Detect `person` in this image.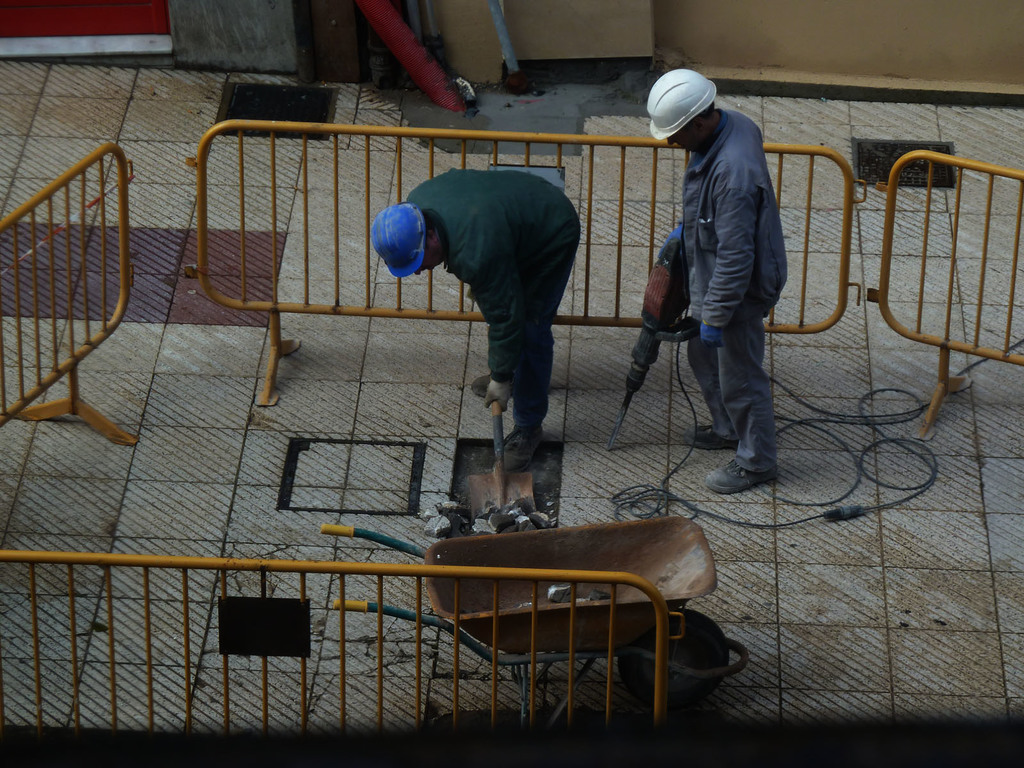
Detection: left=374, top=157, right=580, bottom=474.
